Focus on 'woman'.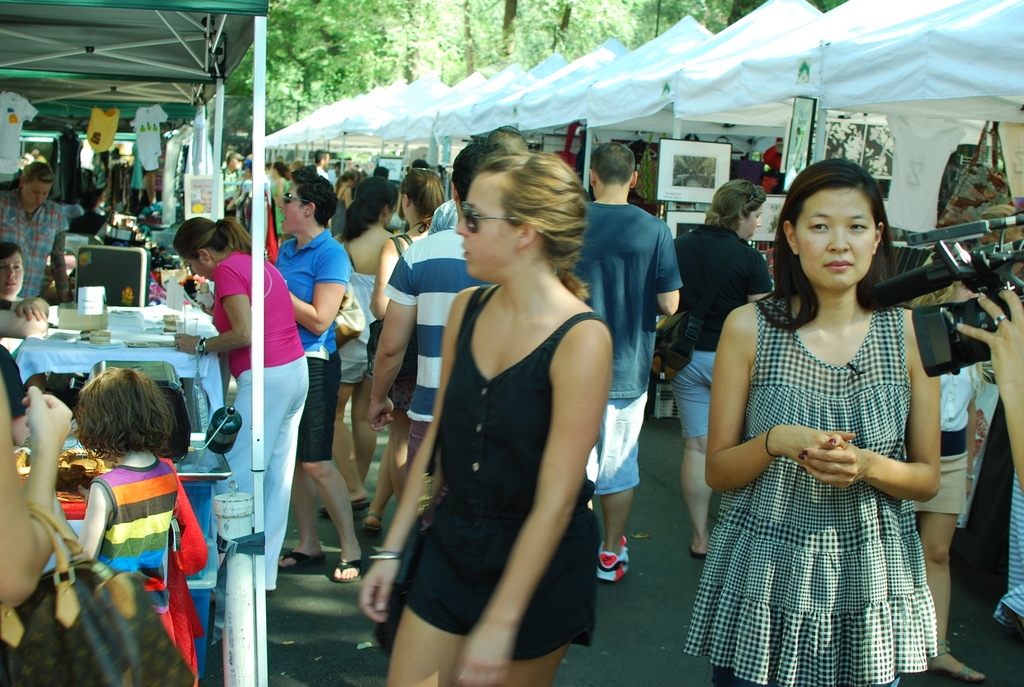
Focused at <bbox>907, 219, 987, 685</bbox>.
